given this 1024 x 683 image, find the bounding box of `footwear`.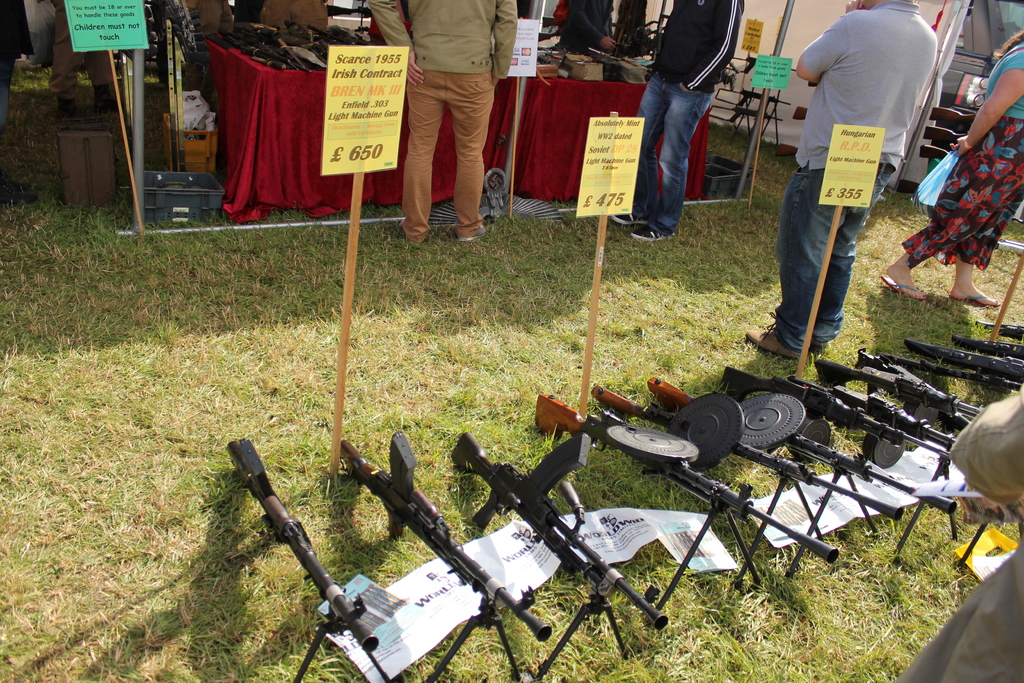
box(878, 273, 924, 302).
